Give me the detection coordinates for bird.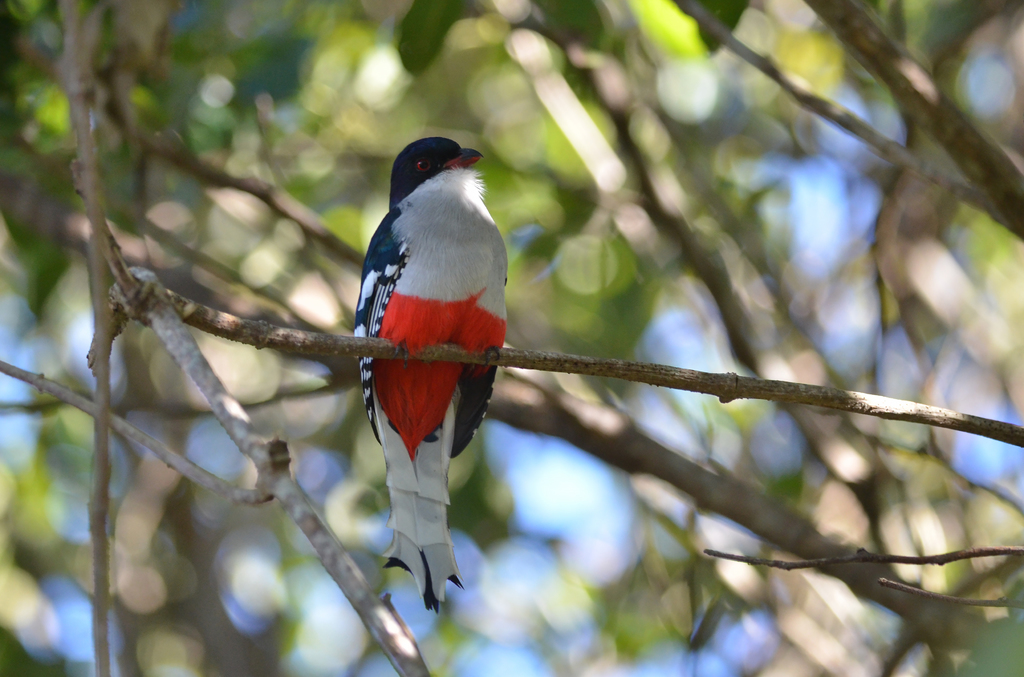
bbox=(328, 152, 507, 596).
